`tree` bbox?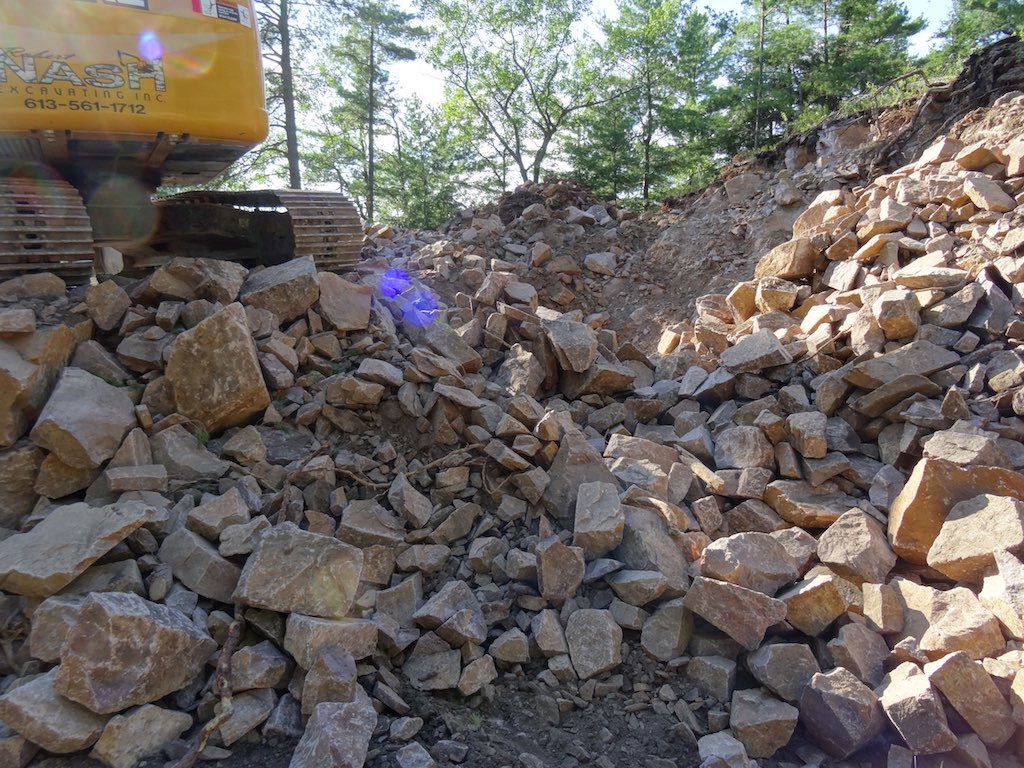
region(238, 0, 318, 186)
